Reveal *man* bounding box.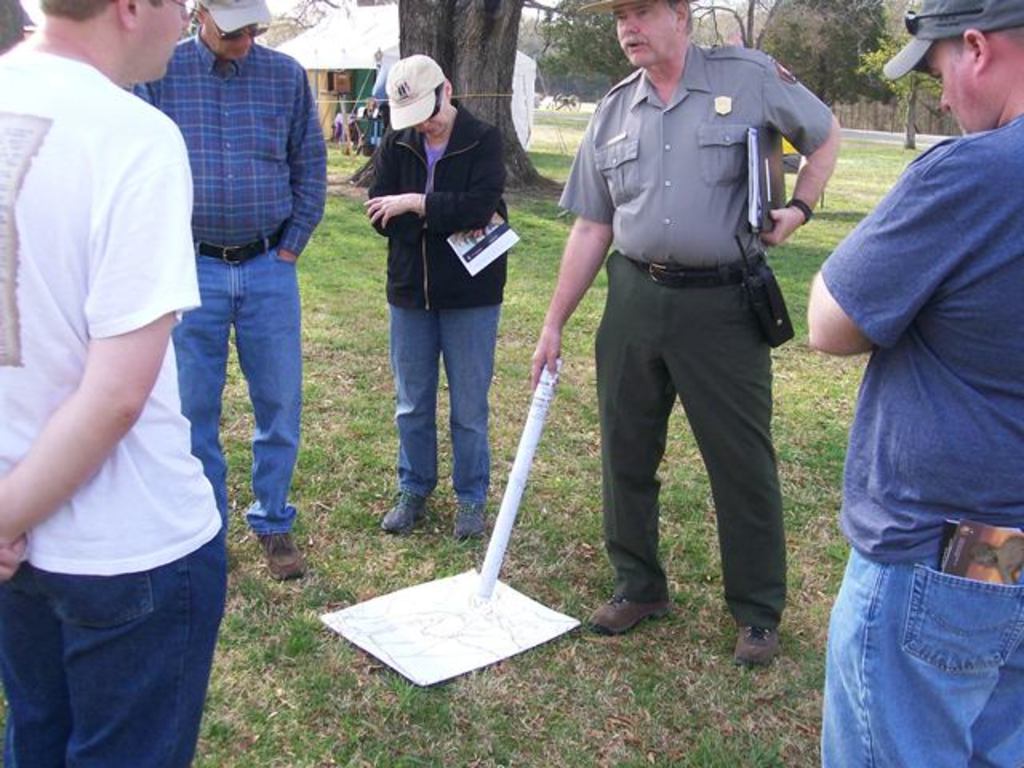
Revealed: 131/0/310/560.
